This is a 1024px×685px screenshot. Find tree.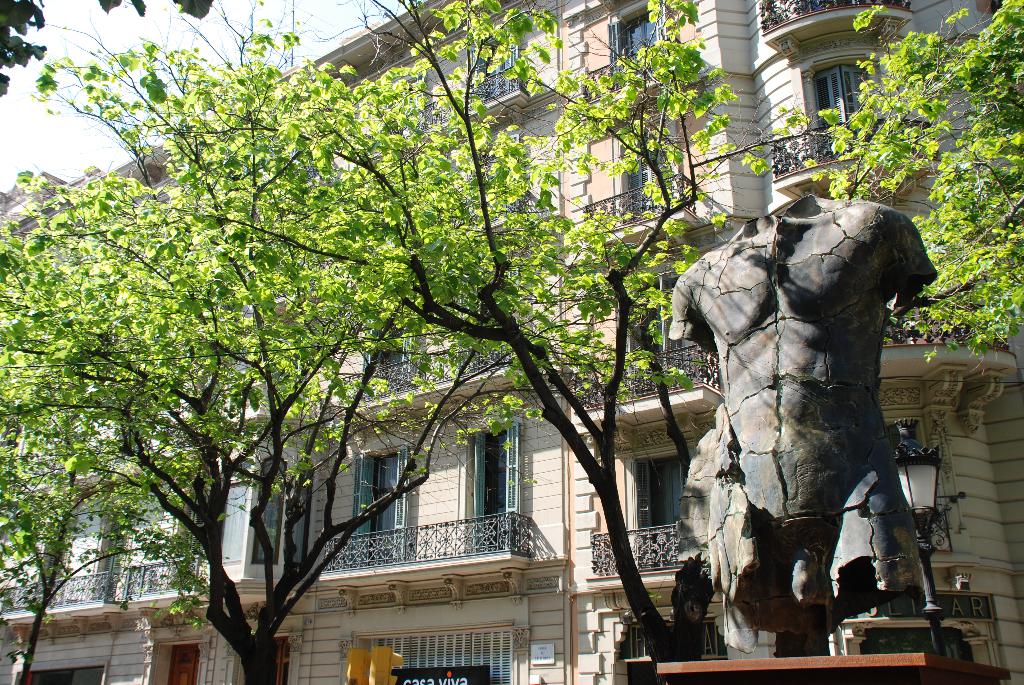
Bounding box: [769,0,1023,363].
